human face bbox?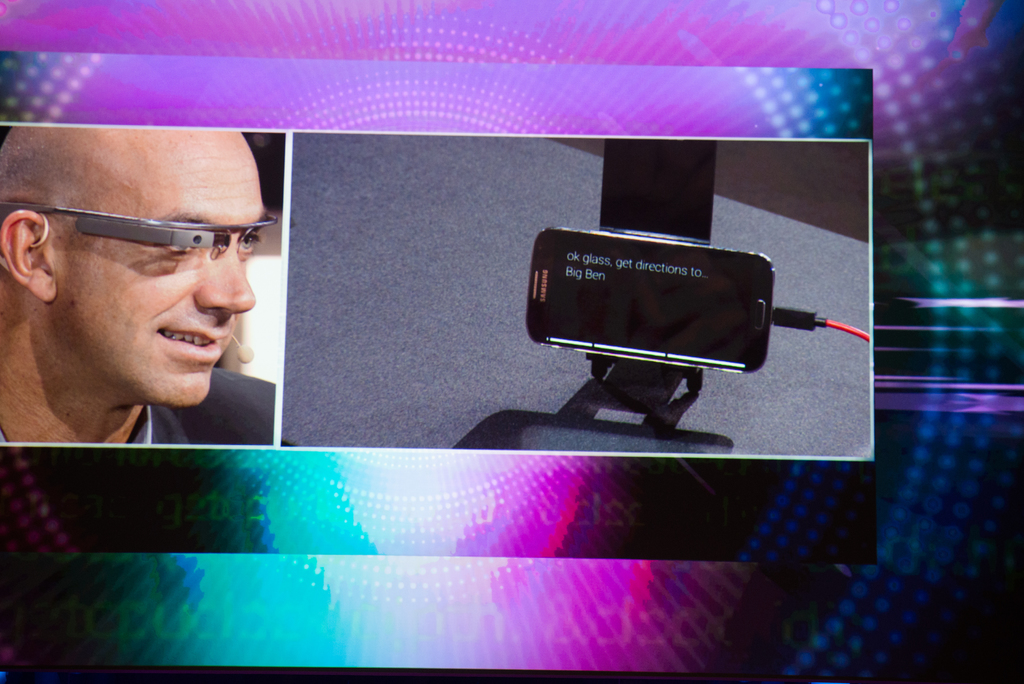
box=[63, 133, 268, 409]
